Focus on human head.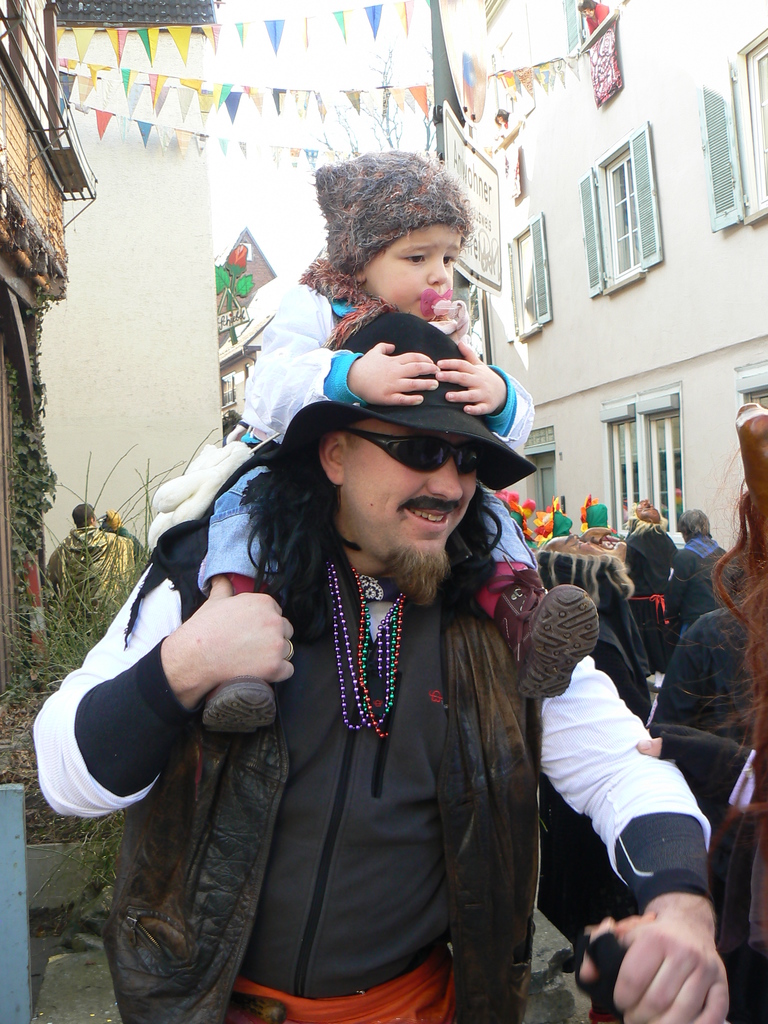
Focused at (left=319, top=361, right=481, bottom=557).
